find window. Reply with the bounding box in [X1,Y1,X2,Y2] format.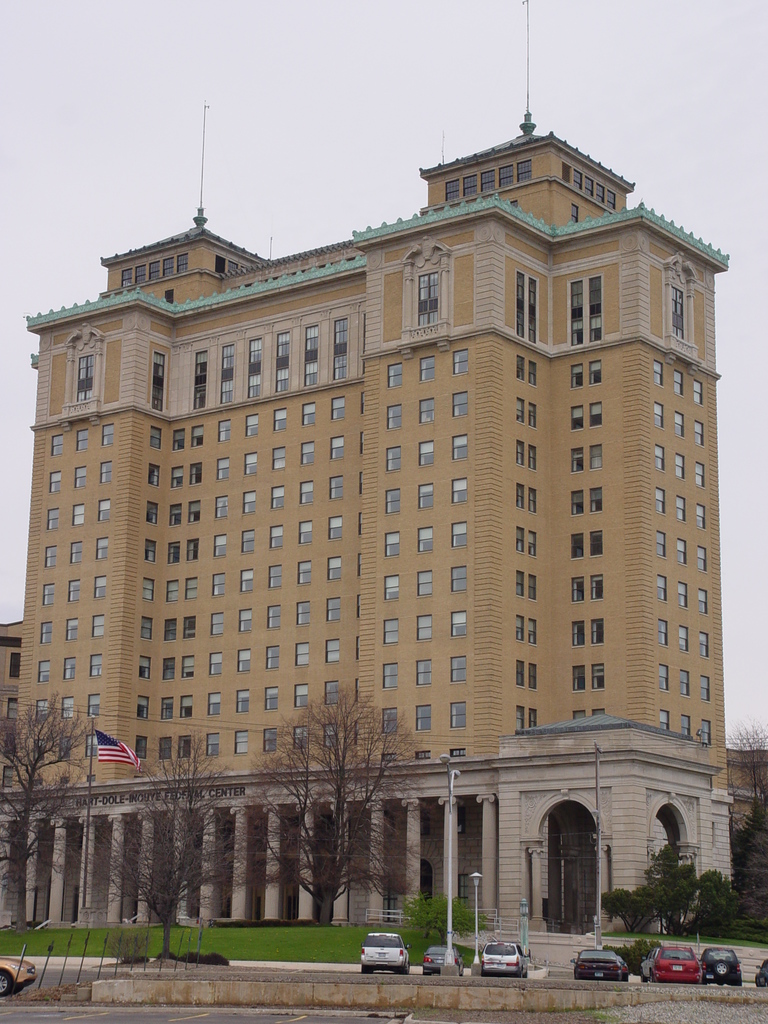
[291,723,308,748].
